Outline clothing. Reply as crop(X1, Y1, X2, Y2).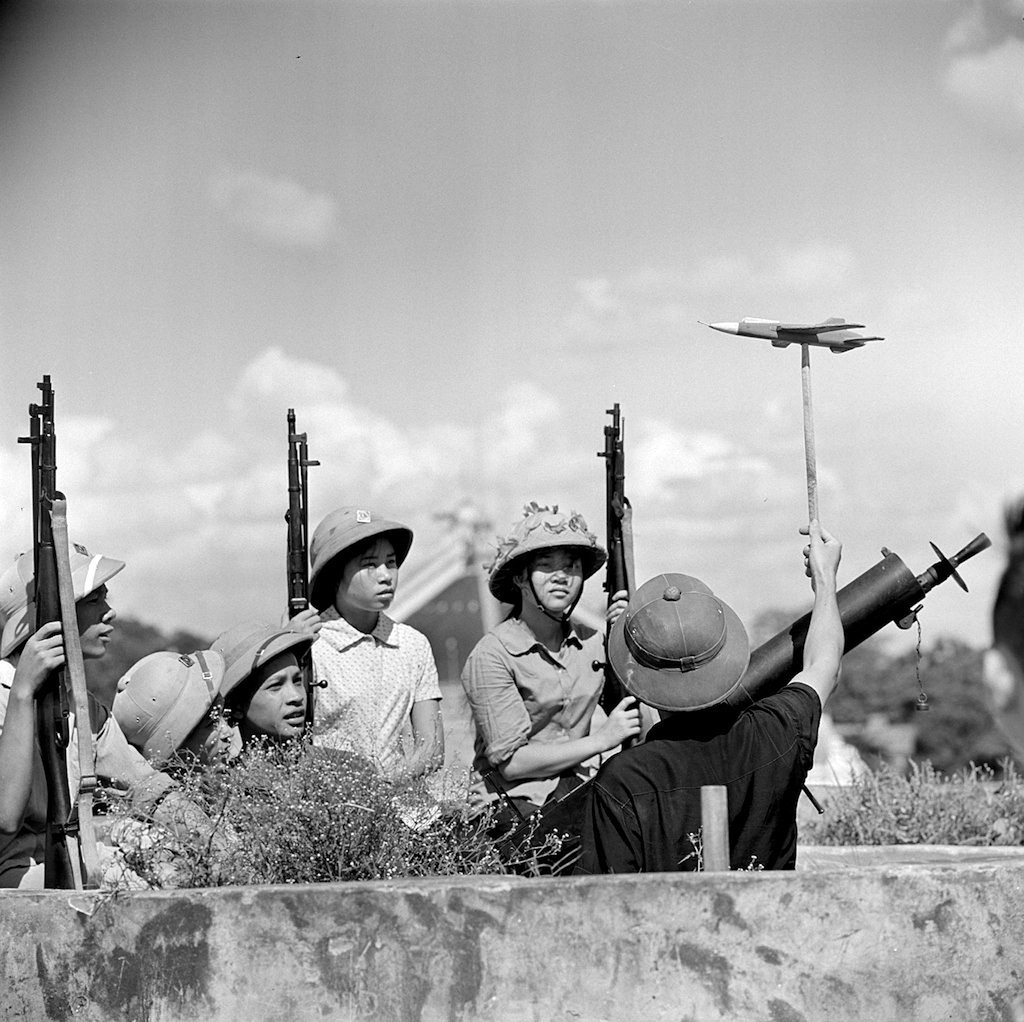
crop(467, 608, 621, 874).
